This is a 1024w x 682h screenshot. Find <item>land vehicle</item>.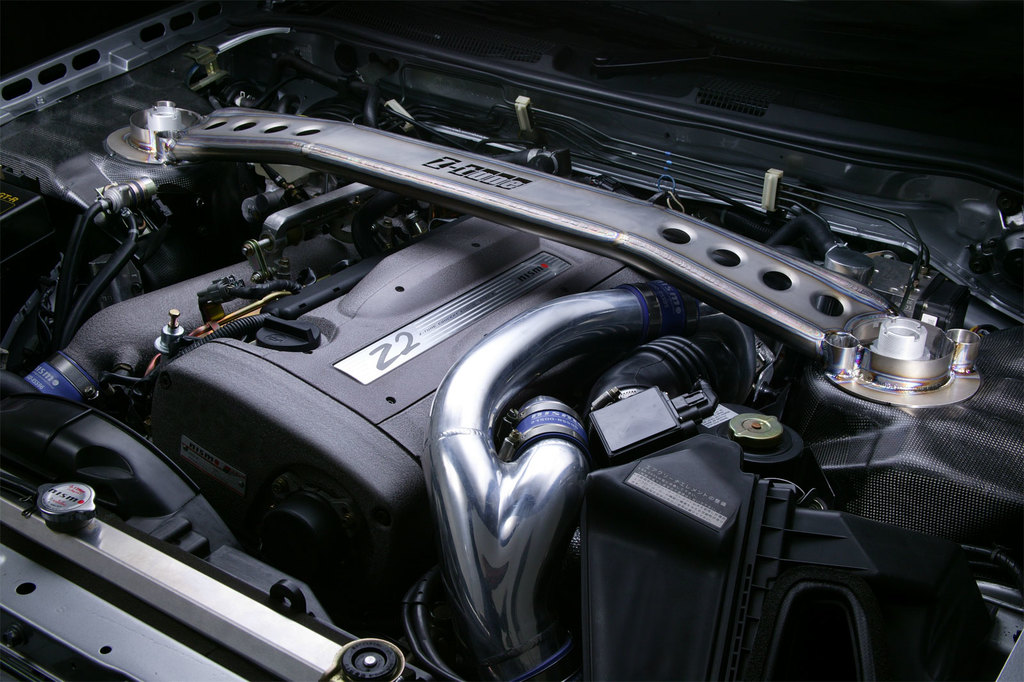
Bounding box: {"x1": 22, "y1": 69, "x2": 1018, "y2": 681}.
